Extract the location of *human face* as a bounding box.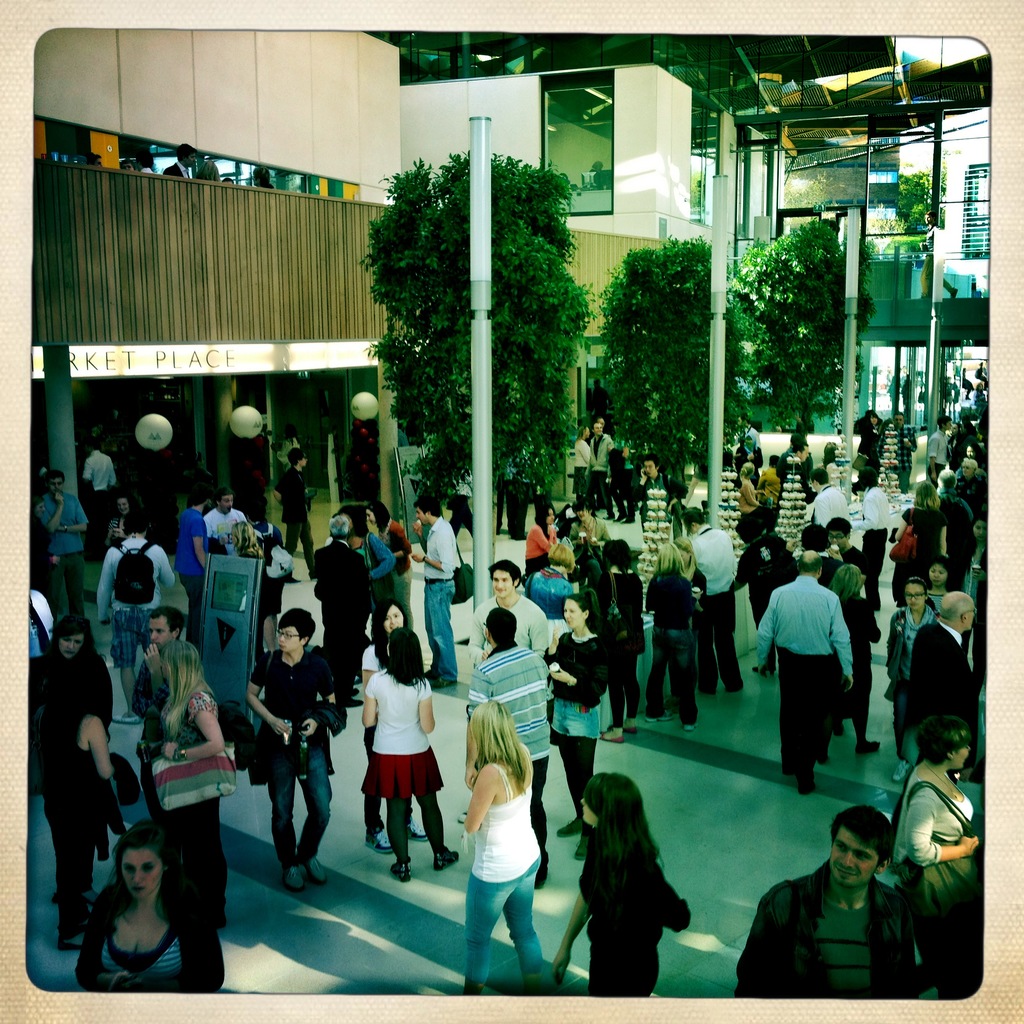
box(115, 497, 131, 516).
